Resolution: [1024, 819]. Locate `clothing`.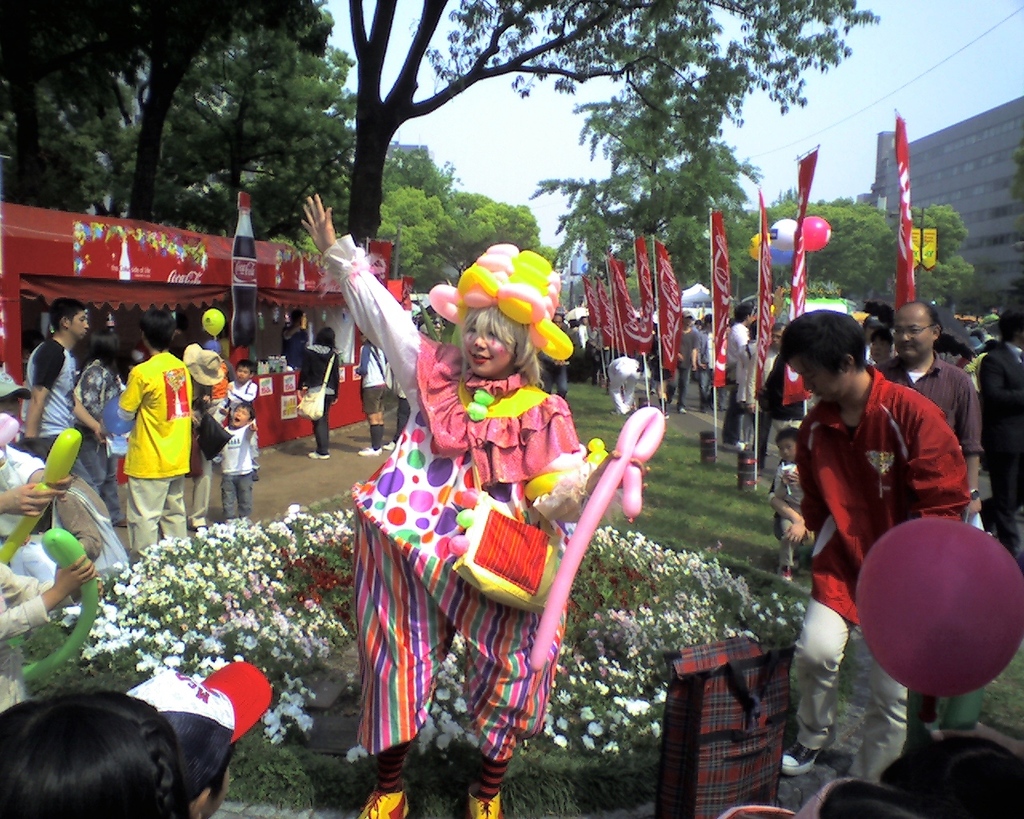
<box>754,342,785,400</box>.
